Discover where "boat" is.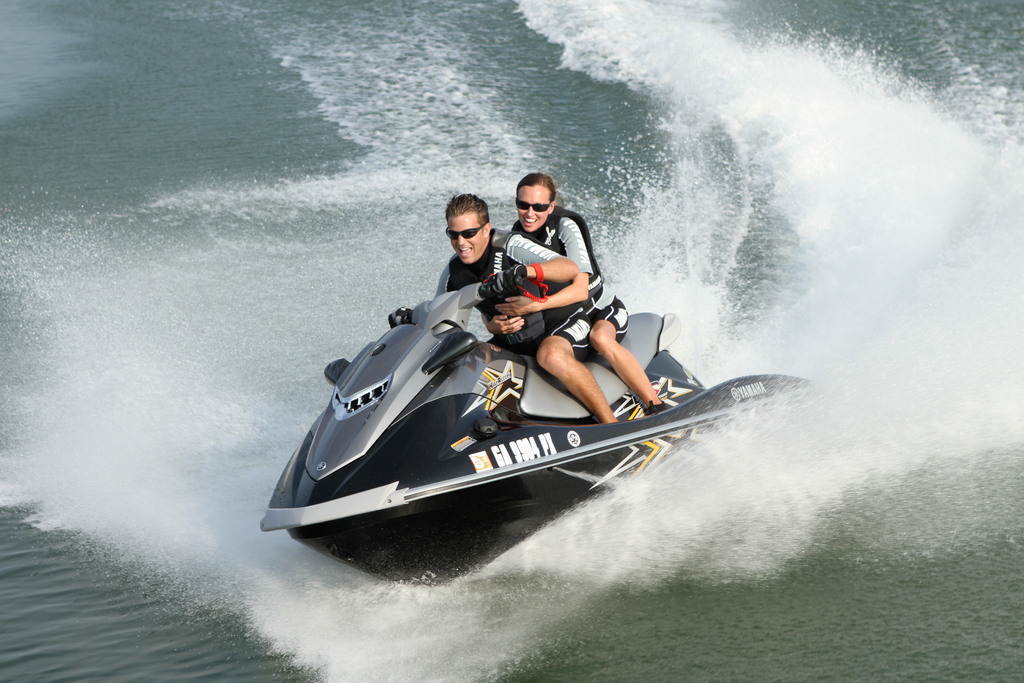
Discovered at 231/230/826/586.
